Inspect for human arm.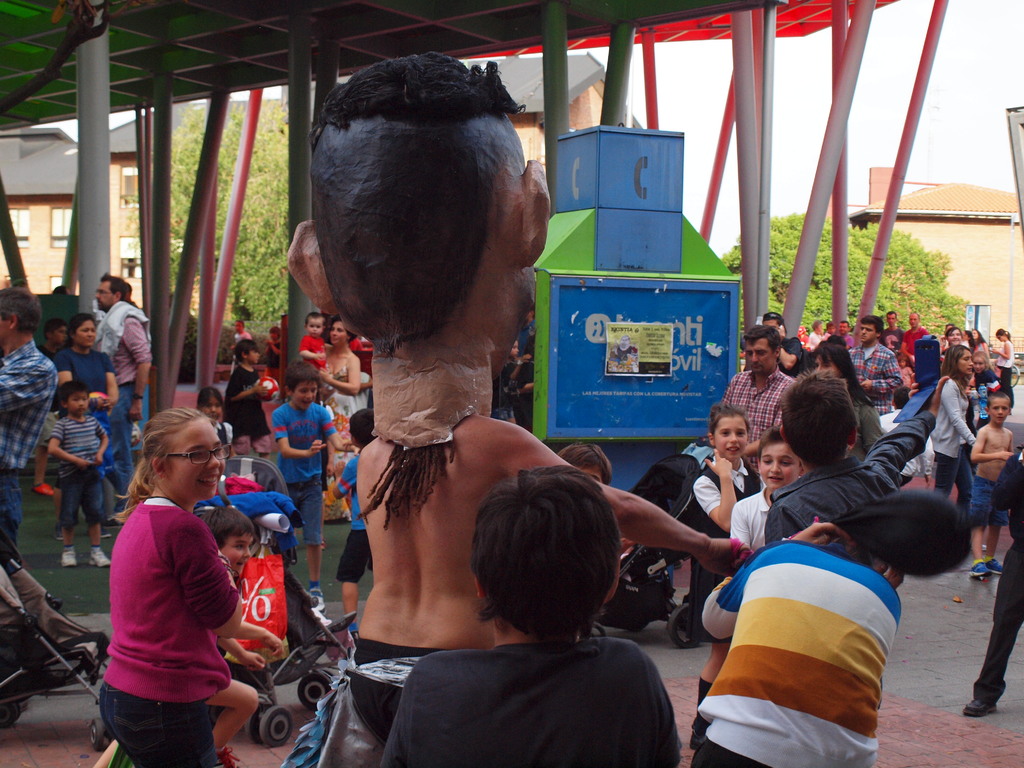
Inspection: 93:415:113:465.
